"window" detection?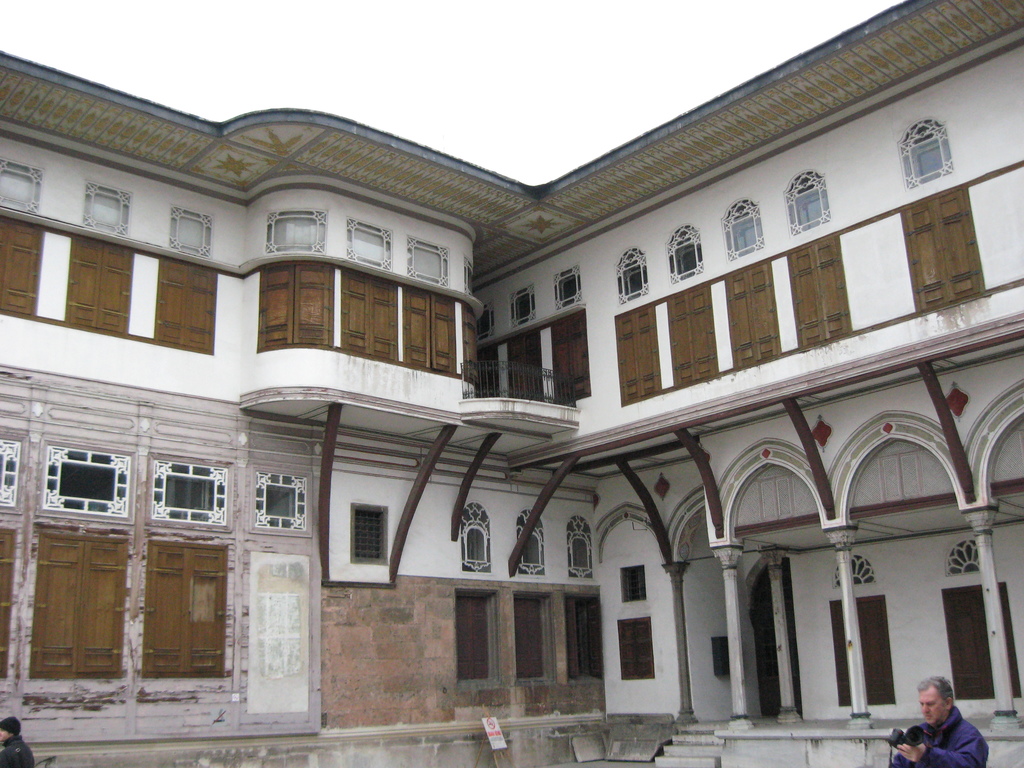
(x1=671, y1=225, x2=705, y2=280)
